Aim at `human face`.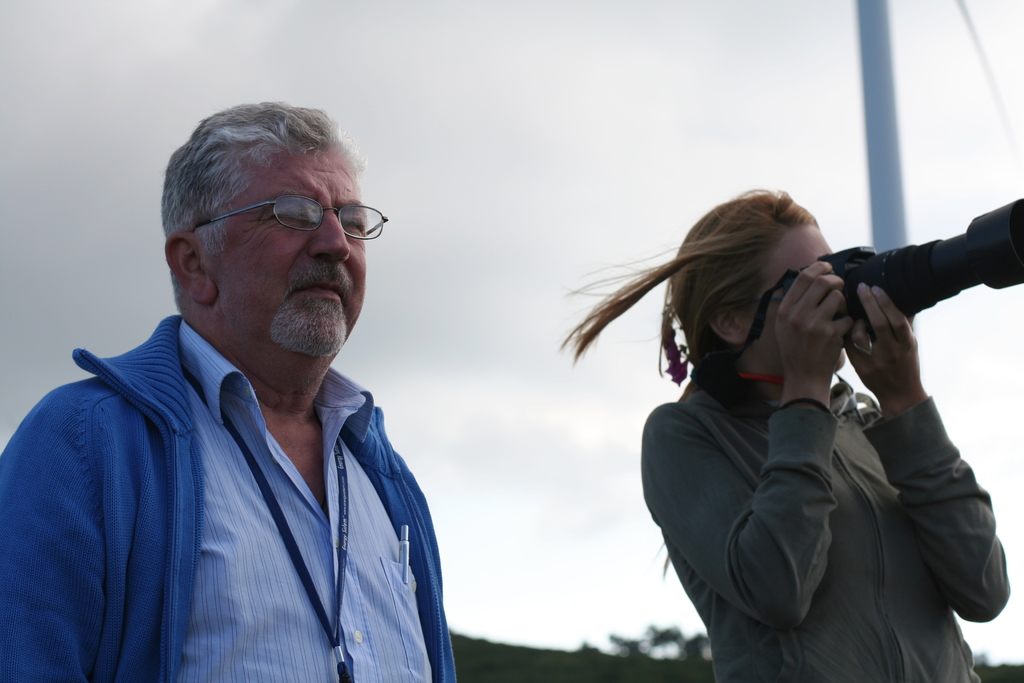
Aimed at 741 229 846 366.
